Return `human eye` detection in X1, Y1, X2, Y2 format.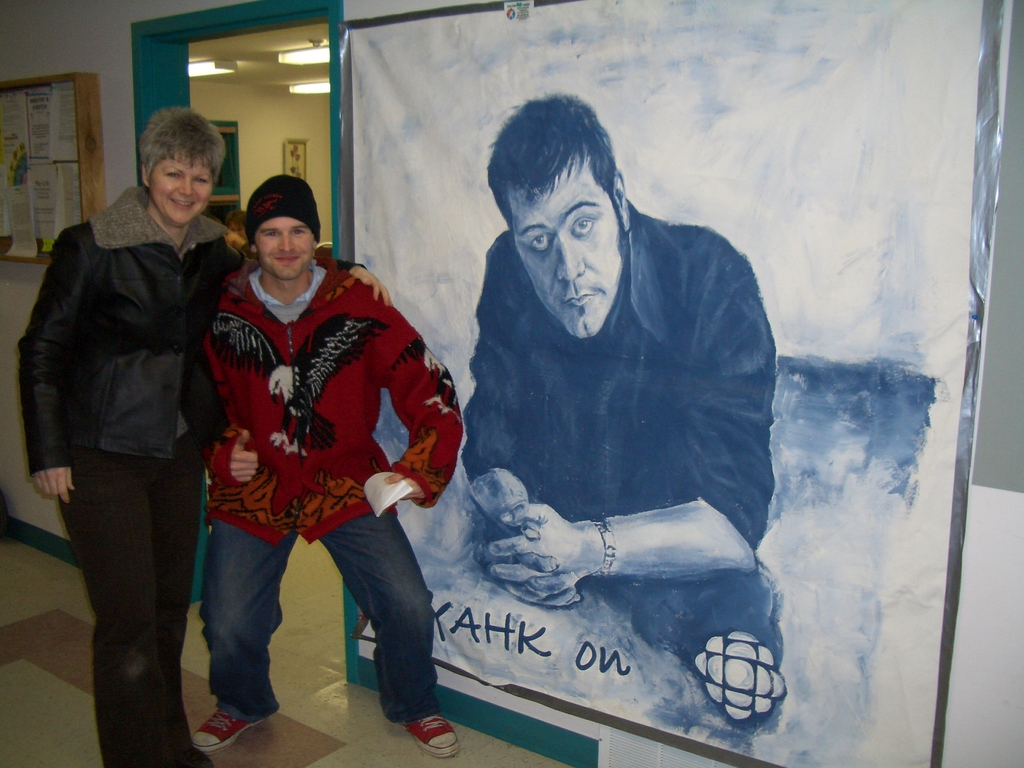
566, 212, 605, 241.
